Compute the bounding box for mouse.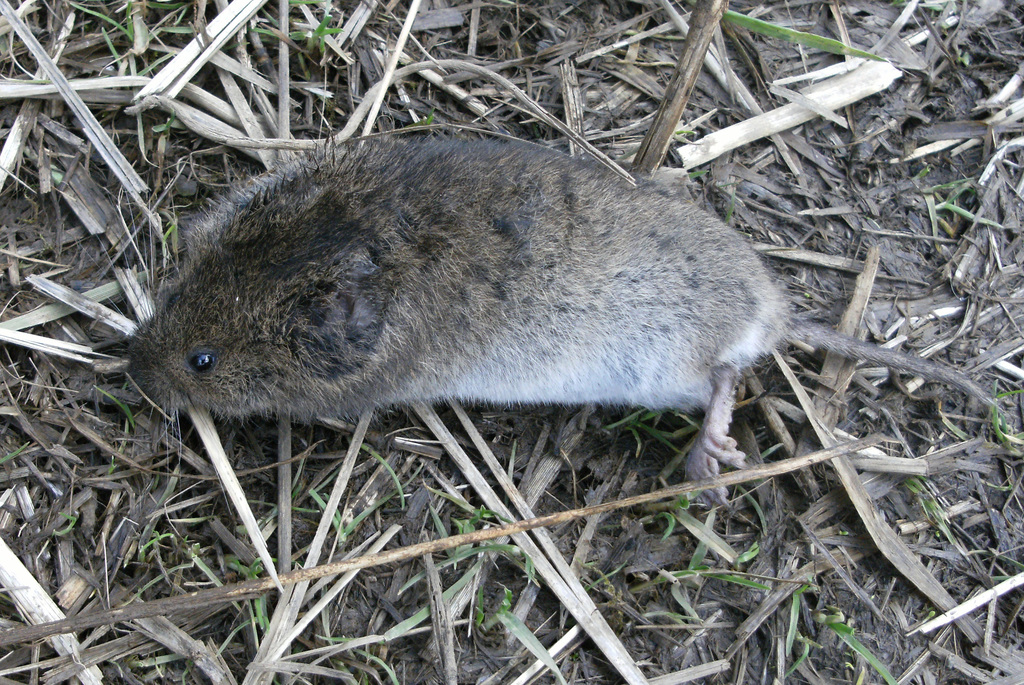
{"x1": 122, "y1": 131, "x2": 992, "y2": 502}.
